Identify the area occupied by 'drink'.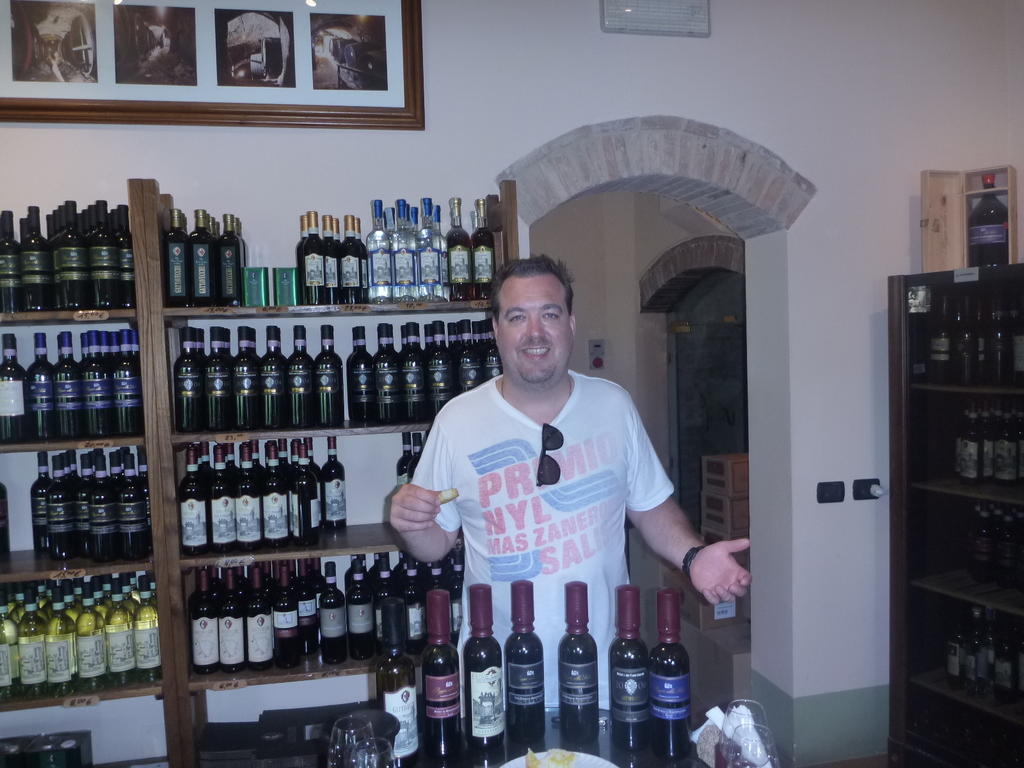
Area: {"left": 348, "top": 327, "right": 371, "bottom": 421}.
